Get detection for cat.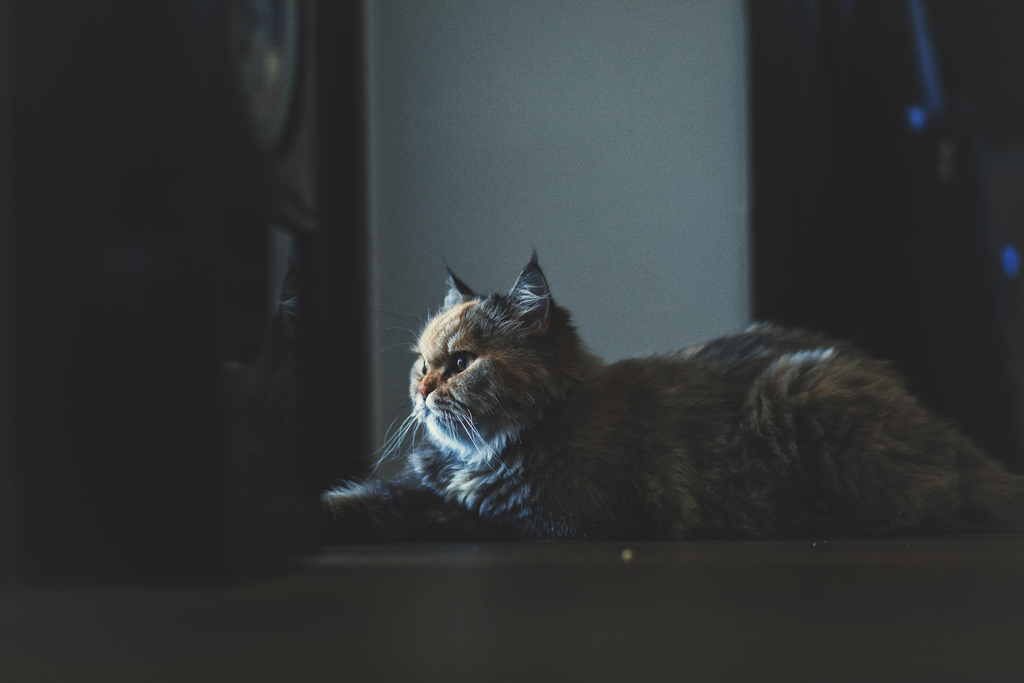
Detection: <box>323,248,1023,541</box>.
